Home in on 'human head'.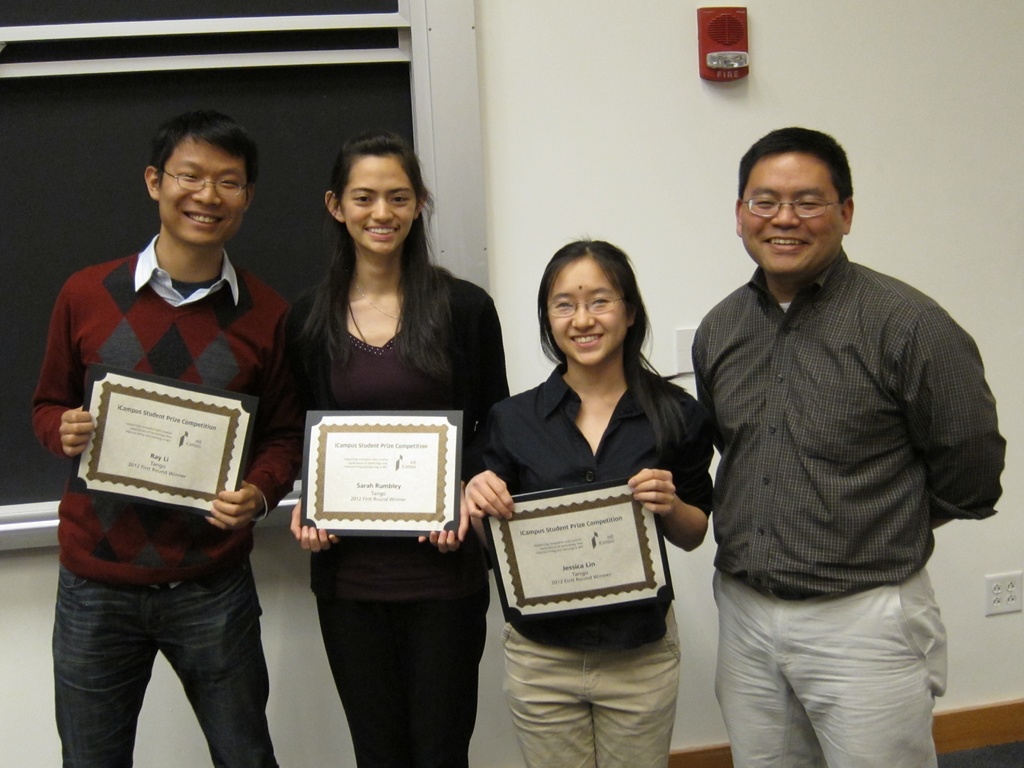
Homed in at select_region(144, 108, 255, 258).
